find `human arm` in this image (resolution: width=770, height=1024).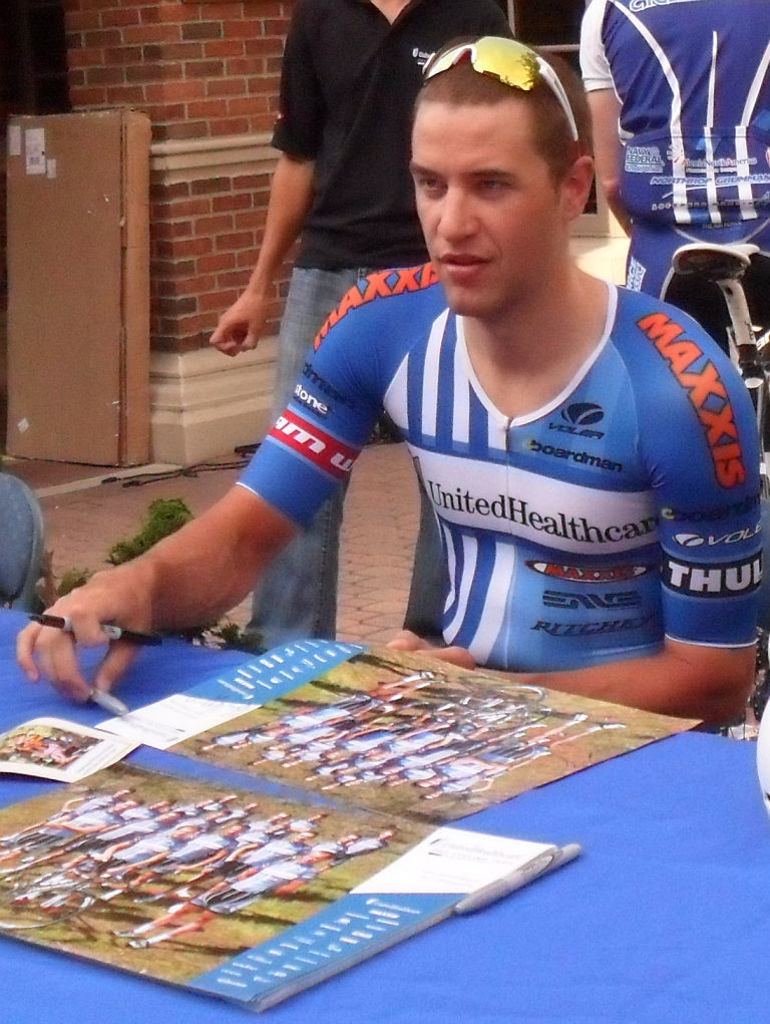
select_region(207, 0, 315, 362).
